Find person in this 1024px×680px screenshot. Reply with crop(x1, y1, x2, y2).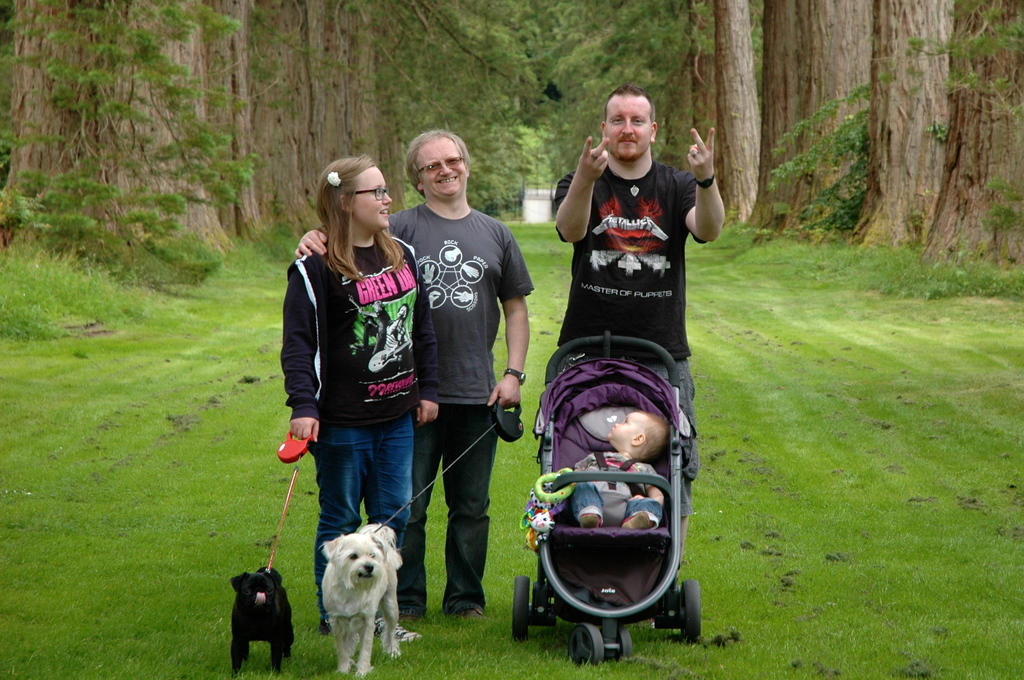
crop(294, 128, 535, 622).
